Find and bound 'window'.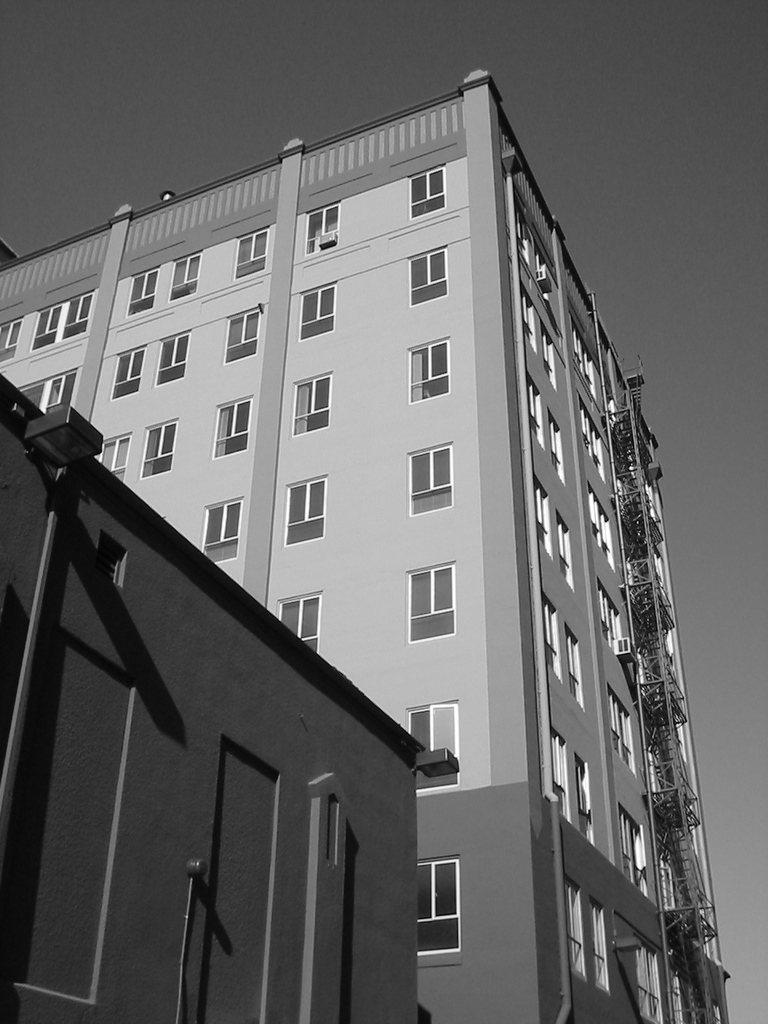
Bound: (277,586,322,654).
